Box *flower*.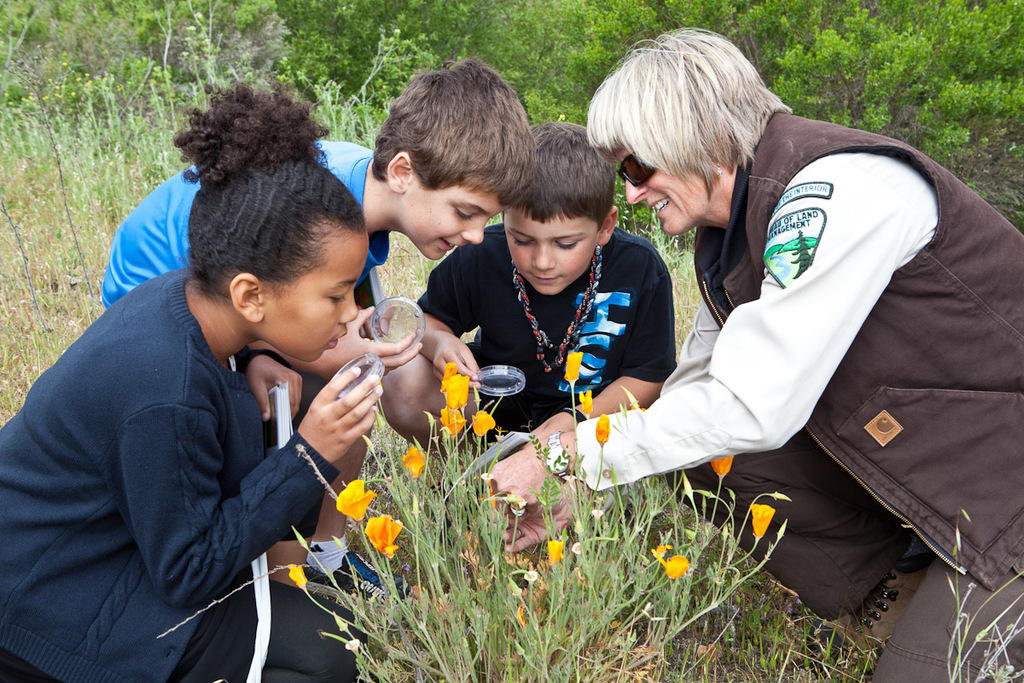
(left=369, top=508, right=399, bottom=554).
